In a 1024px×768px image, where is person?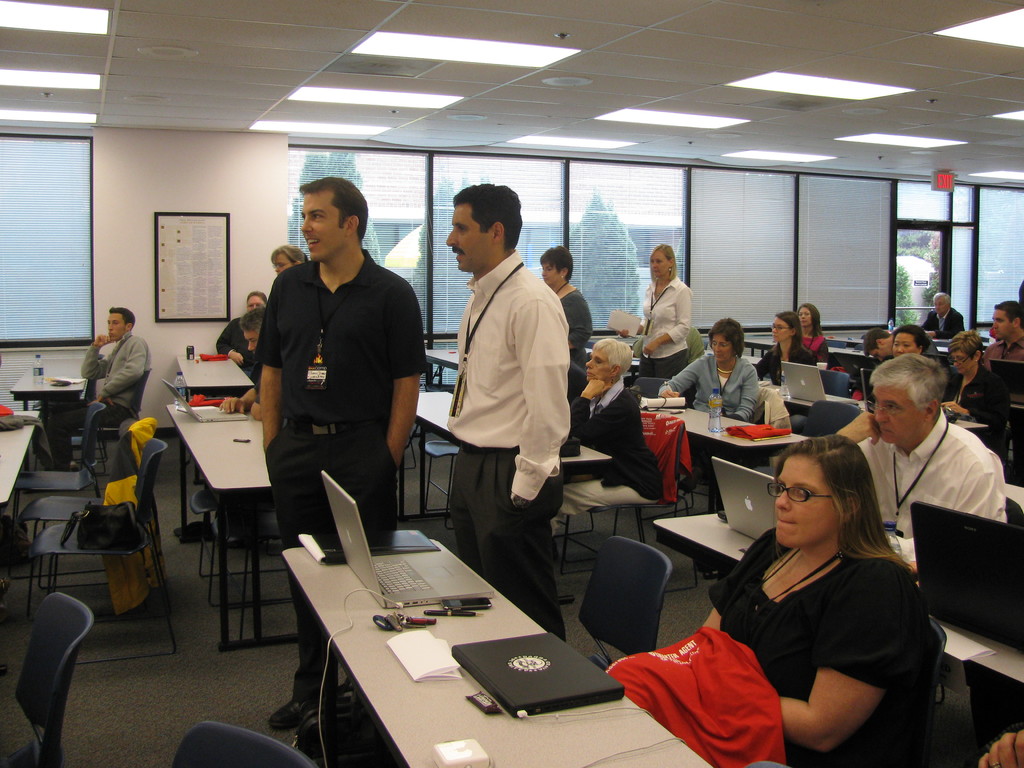
pyautogui.locateOnScreen(890, 327, 927, 363).
